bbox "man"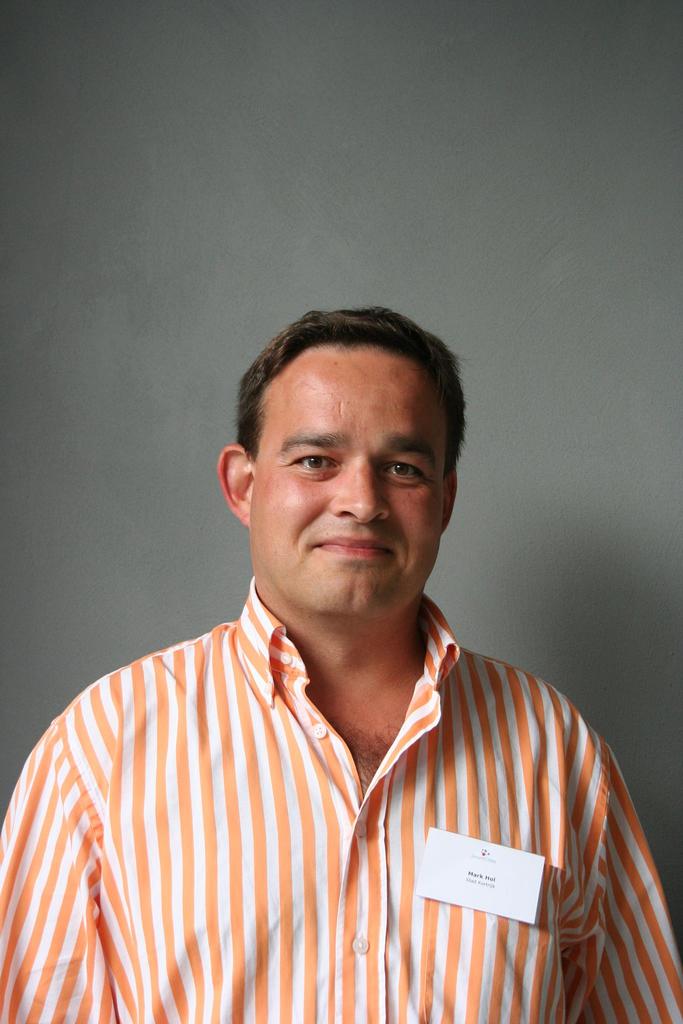
(x1=17, y1=266, x2=641, y2=1007)
